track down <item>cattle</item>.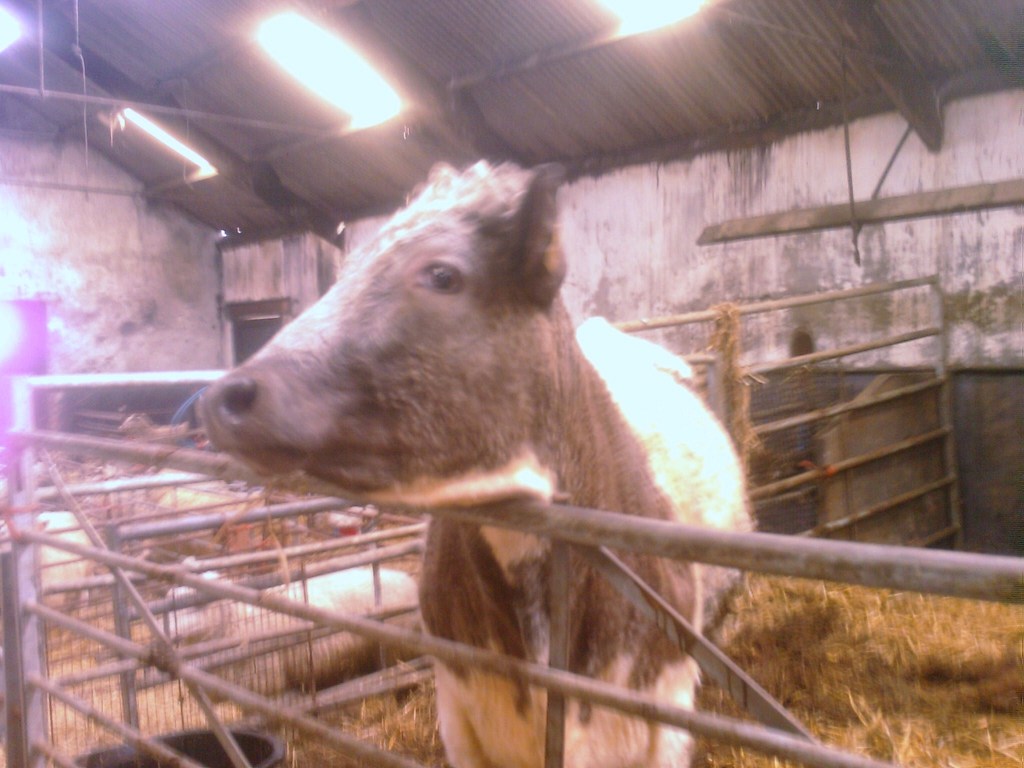
Tracked to bbox(198, 145, 794, 753).
